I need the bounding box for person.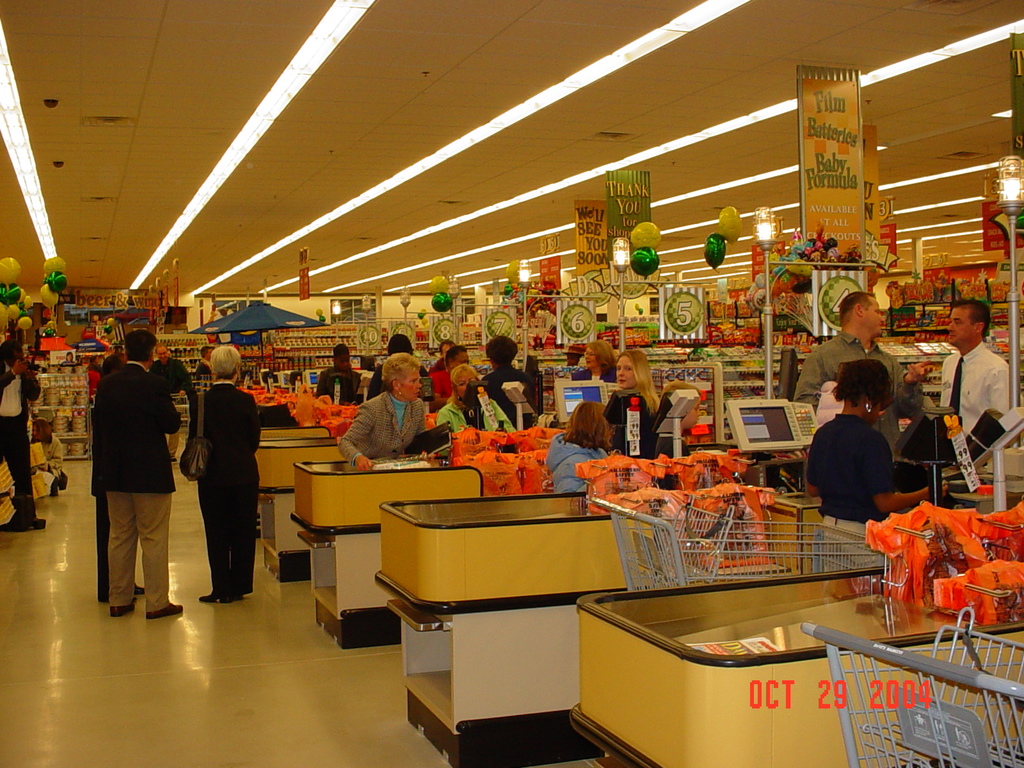
Here it is: locate(434, 356, 517, 440).
